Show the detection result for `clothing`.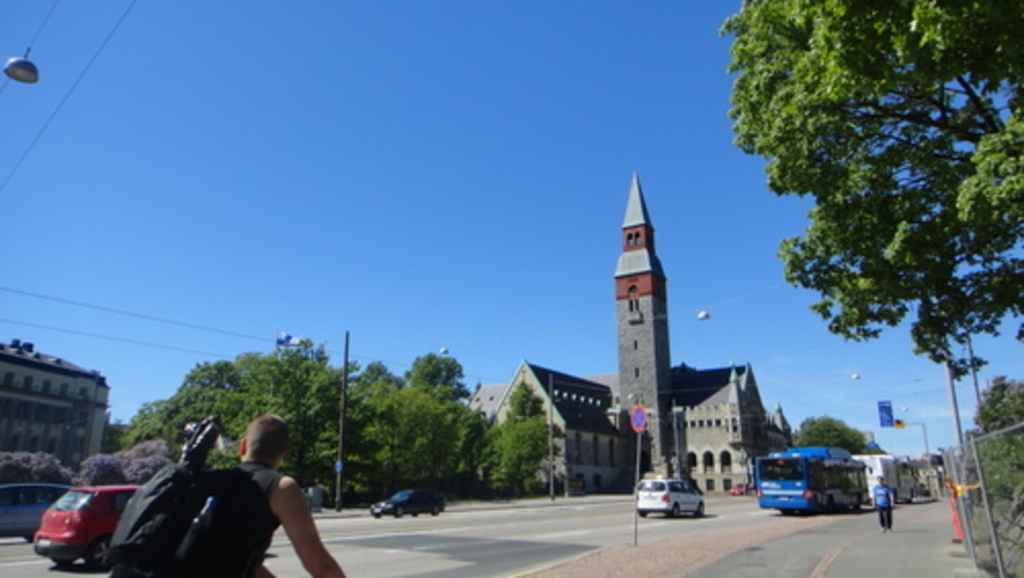
box(860, 480, 893, 533).
